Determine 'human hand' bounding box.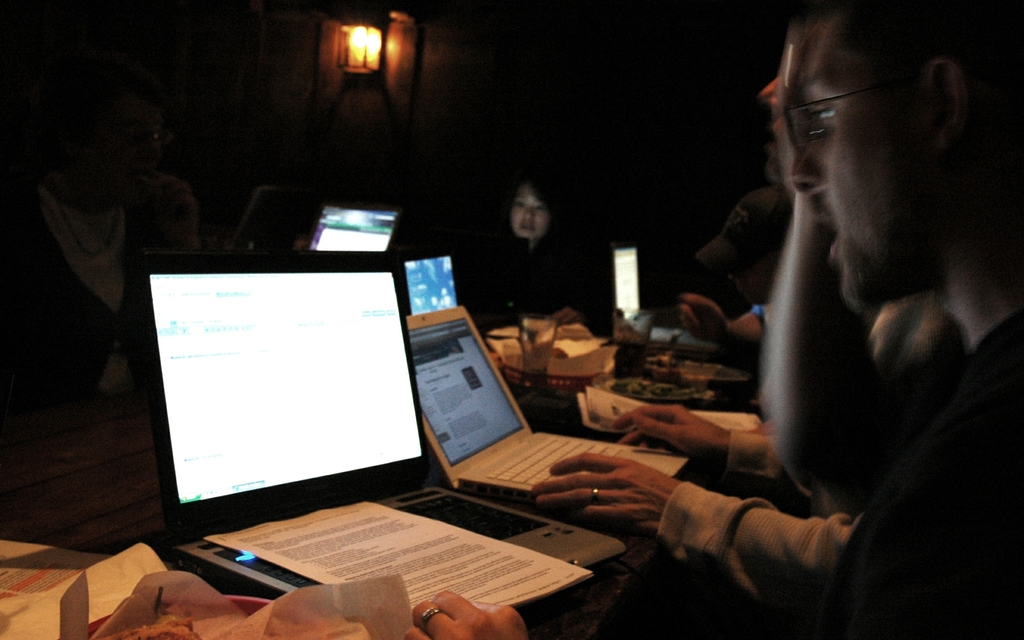
Determined: {"left": 610, "top": 401, "right": 725, "bottom": 465}.
